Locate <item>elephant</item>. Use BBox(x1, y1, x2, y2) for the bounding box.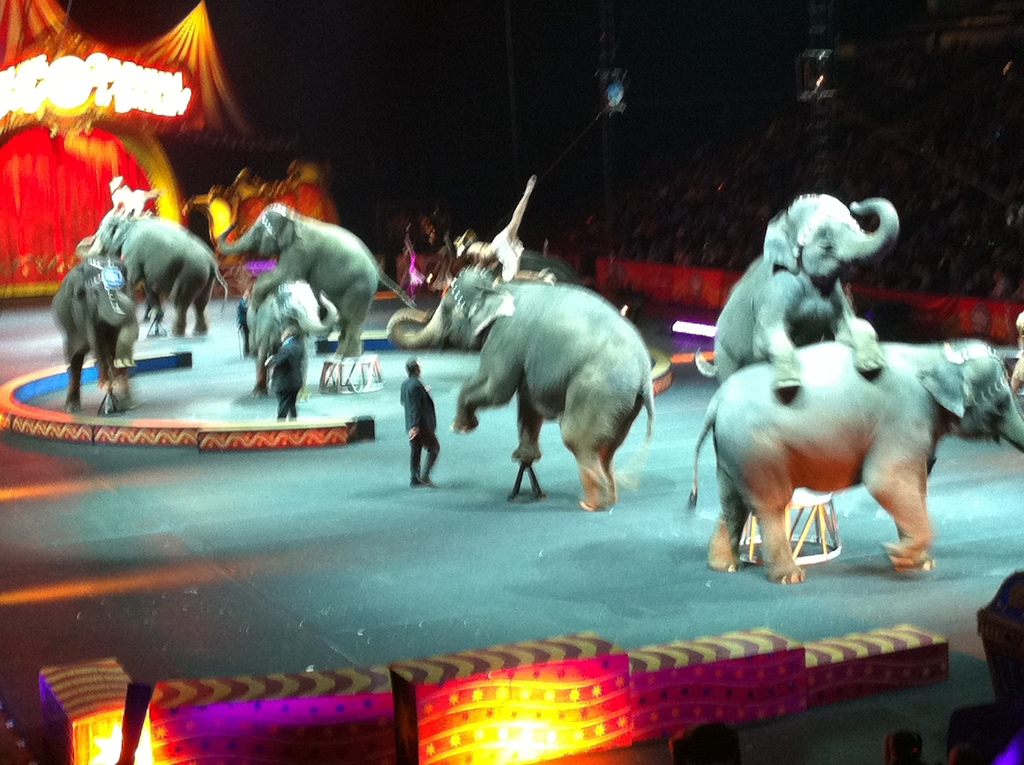
BBox(214, 204, 415, 357).
